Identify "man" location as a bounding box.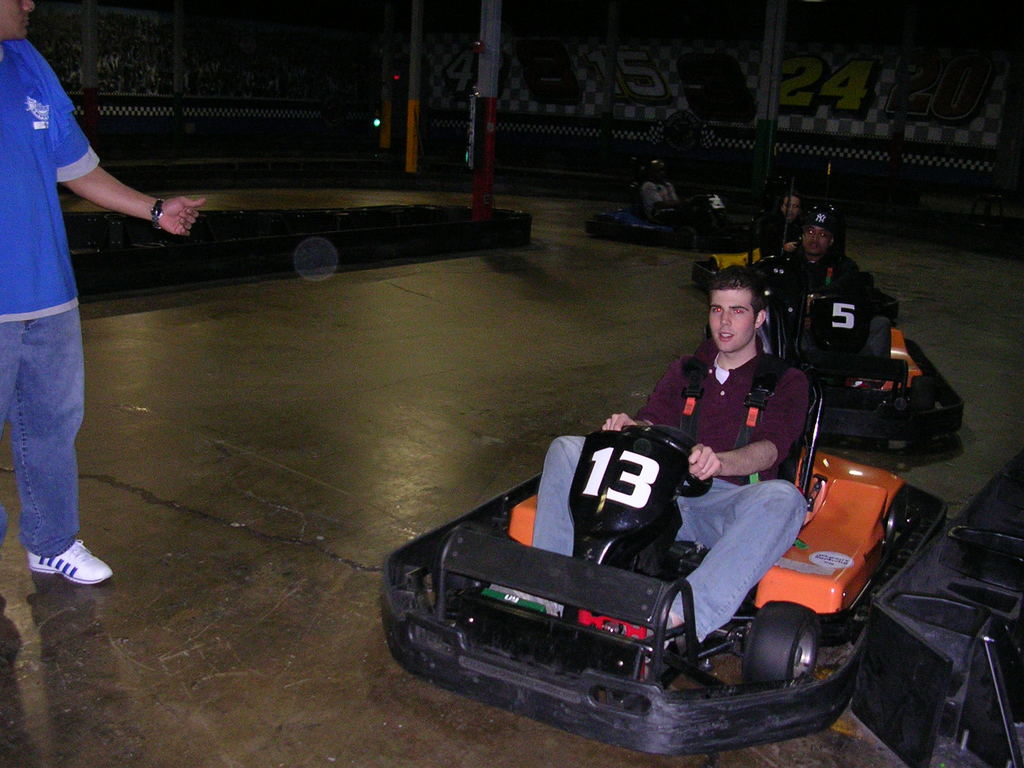
crop(788, 204, 902, 358).
